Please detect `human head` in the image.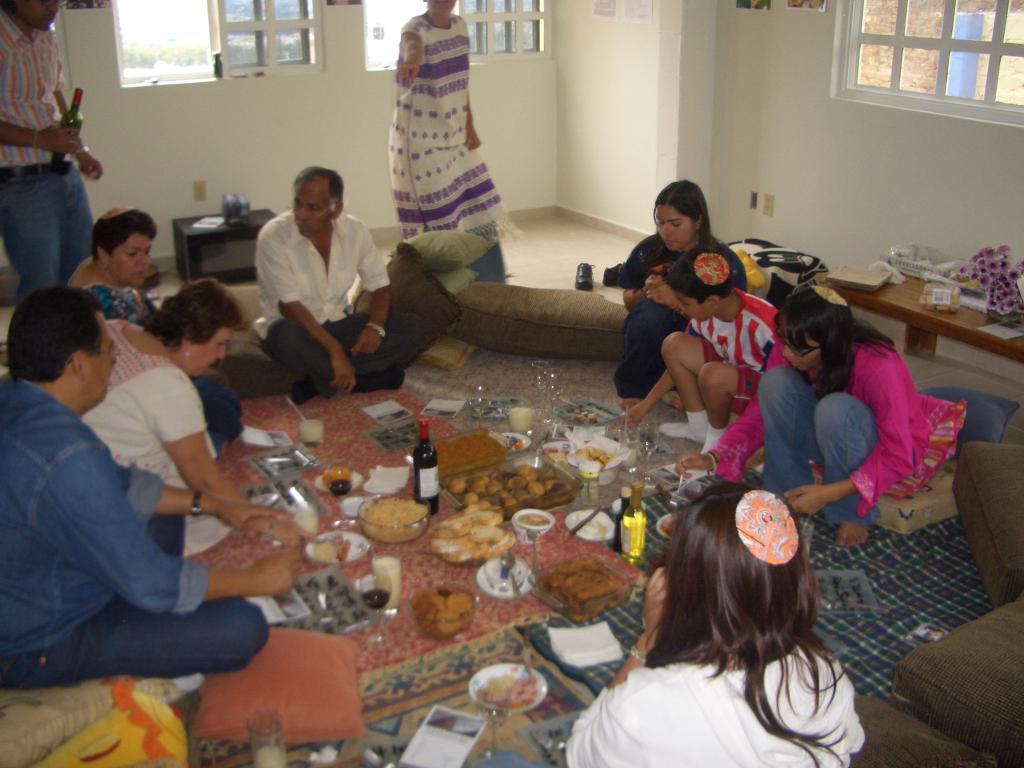
[left=666, top=483, right=810, bottom=626].
